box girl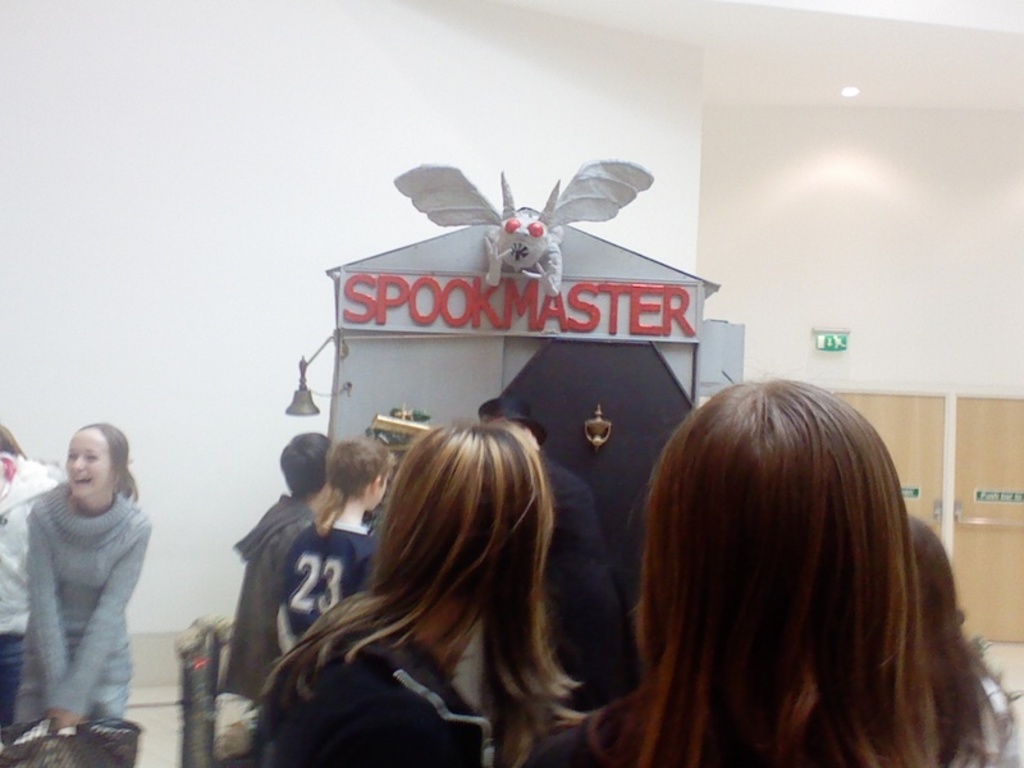
bbox=(274, 429, 376, 652)
